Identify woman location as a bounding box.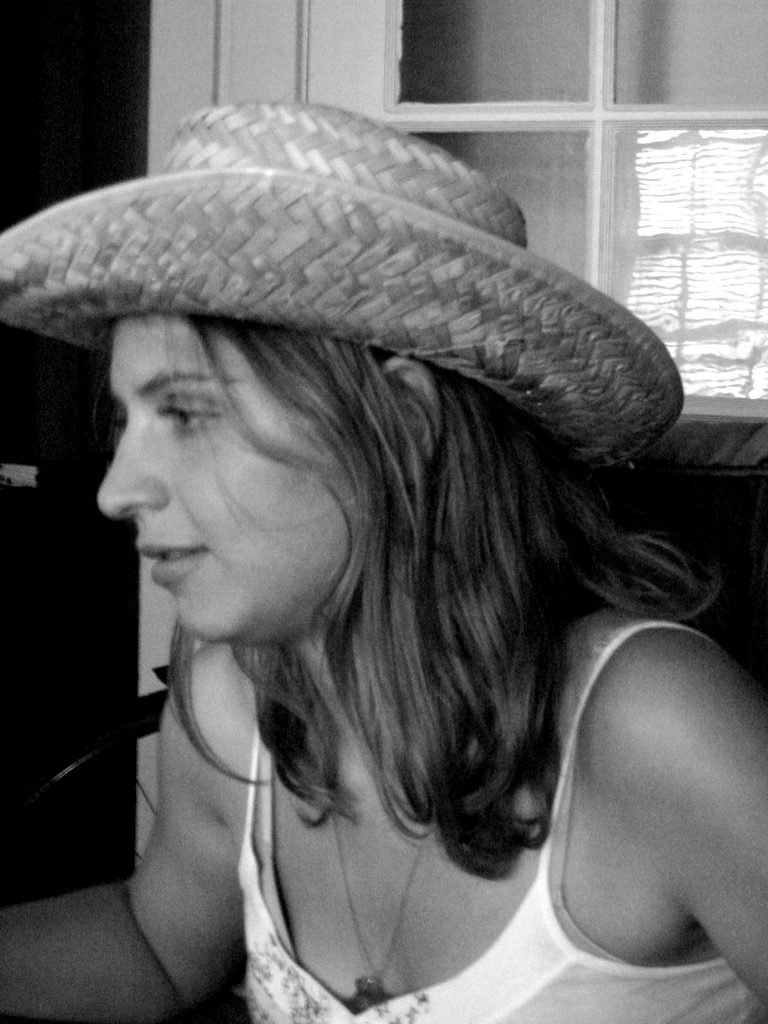
BBox(0, 103, 767, 1023).
